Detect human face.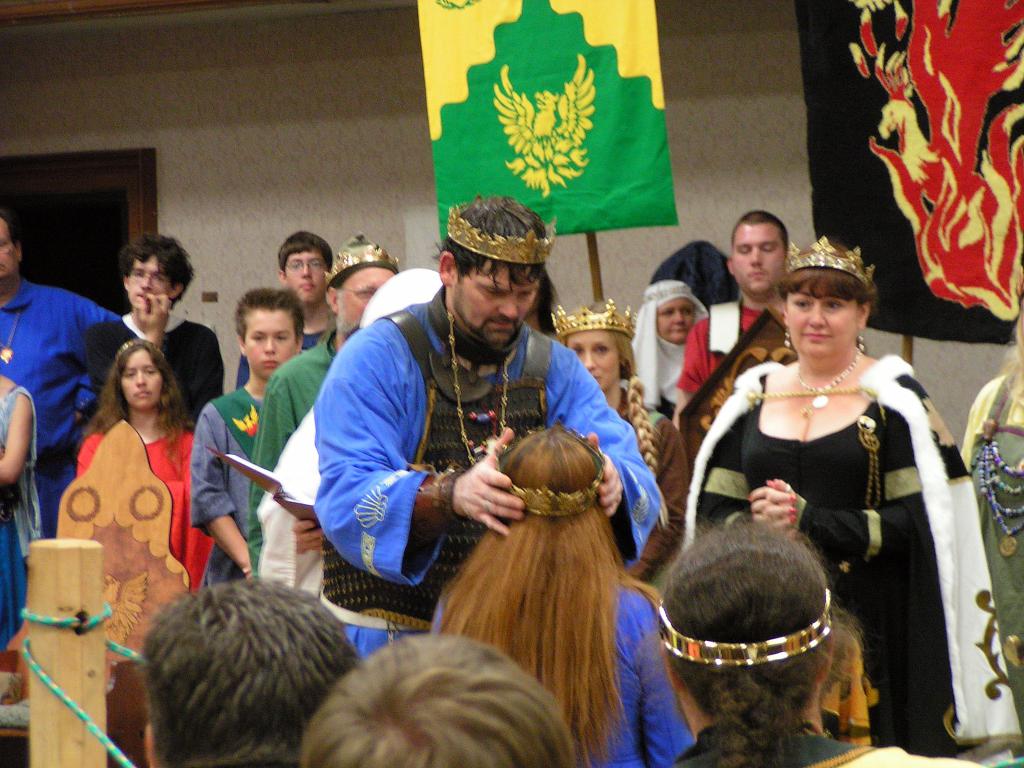
Detected at <bbox>784, 284, 865, 355</bbox>.
